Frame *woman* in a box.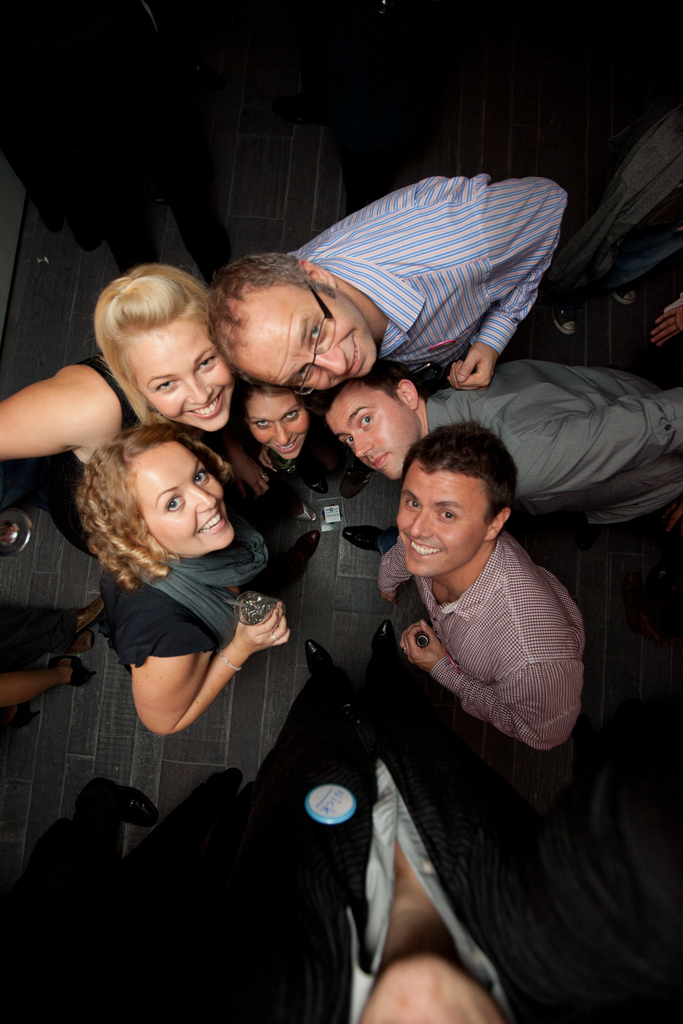
left=0, top=264, right=318, bottom=522.
